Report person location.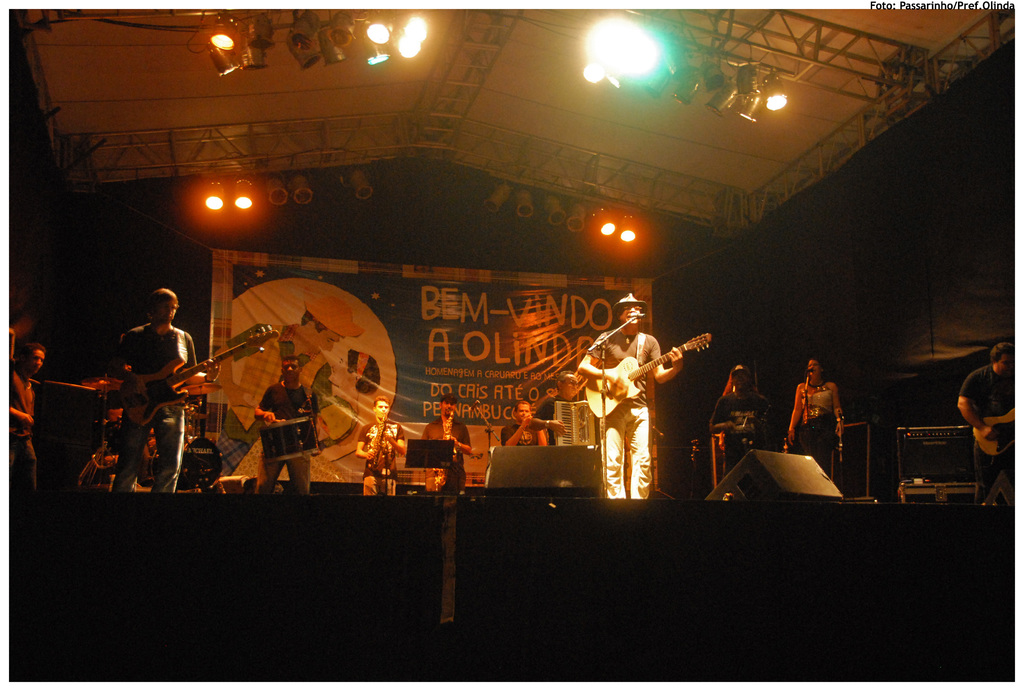
Report: {"x1": 957, "y1": 339, "x2": 1020, "y2": 503}.
